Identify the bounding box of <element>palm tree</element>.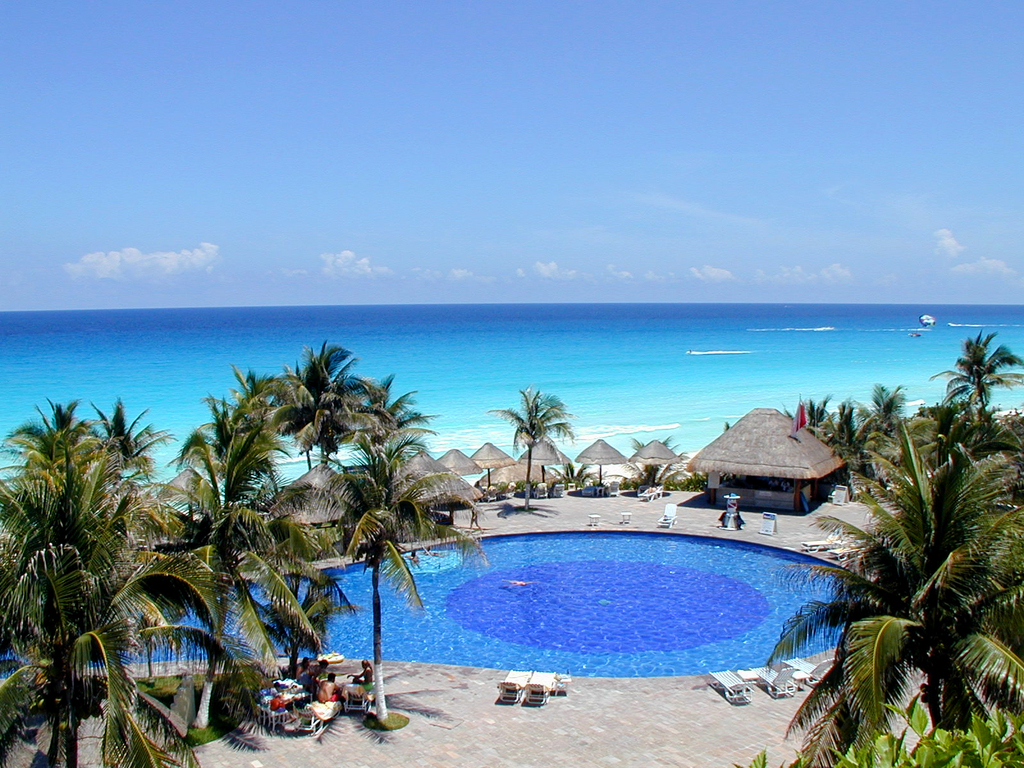
144:483:269:745.
